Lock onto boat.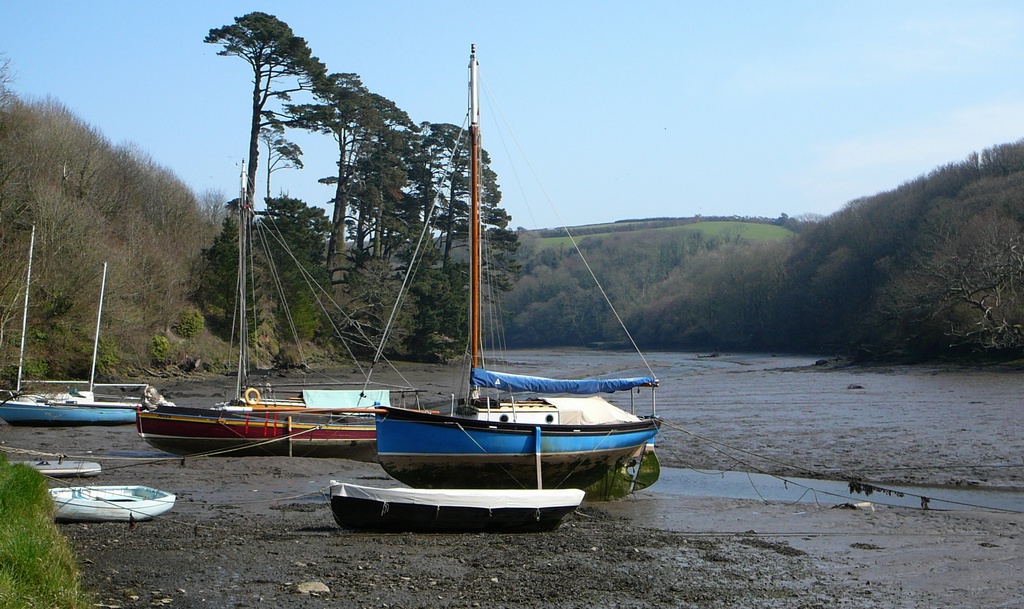
Locked: bbox=(56, 258, 143, 405).
